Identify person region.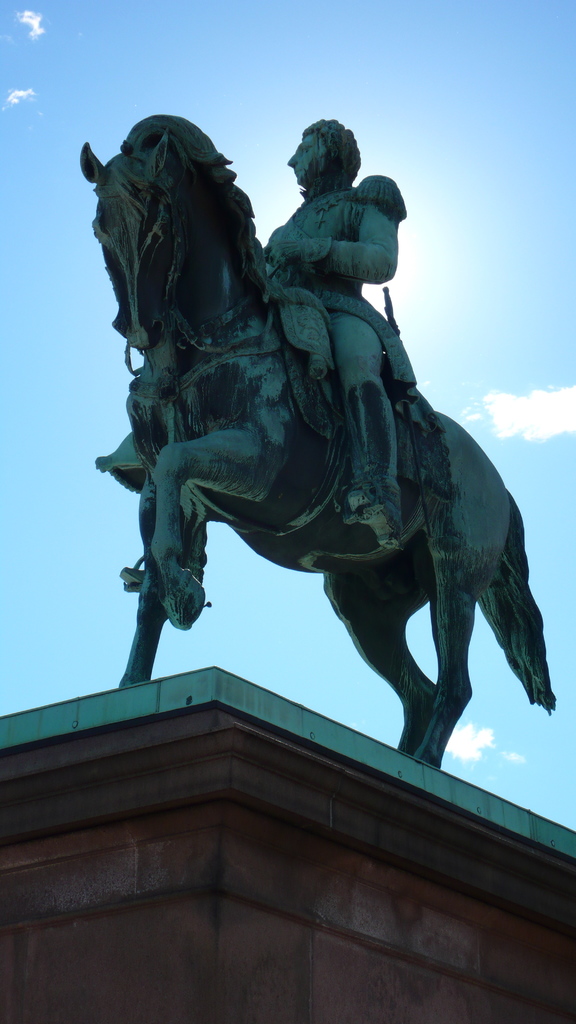
Region: {"x1": 260, "y1": 115, "x2": 406, "y2": 550}.
